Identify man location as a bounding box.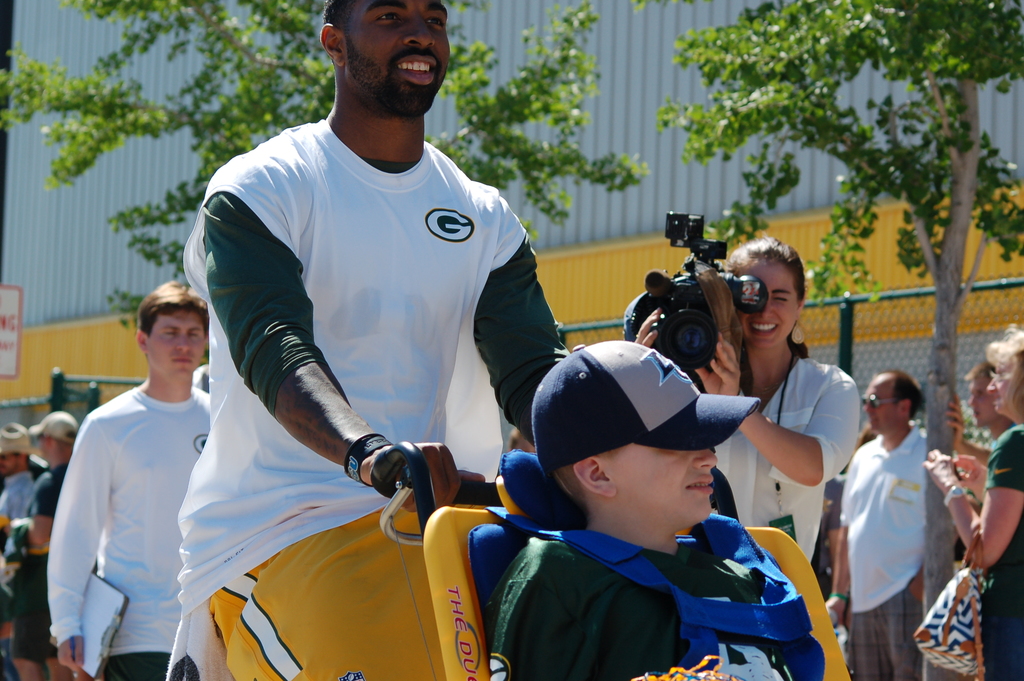
(x1=184, y1=6, x2=605, y2=680).
